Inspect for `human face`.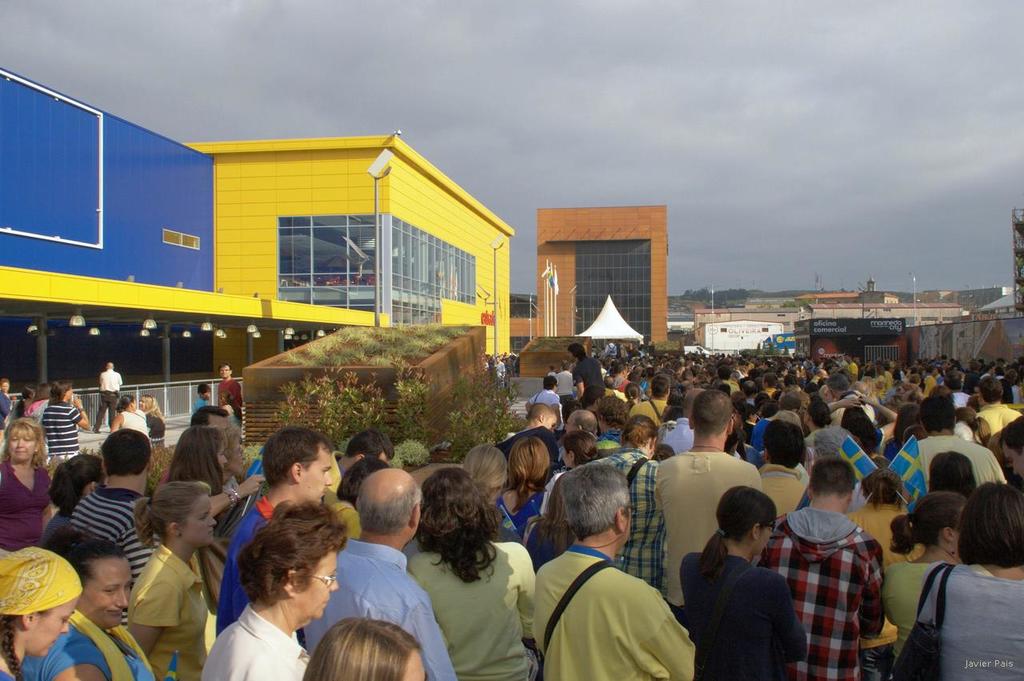
Inspection: region(181, 493, 218, 548).
